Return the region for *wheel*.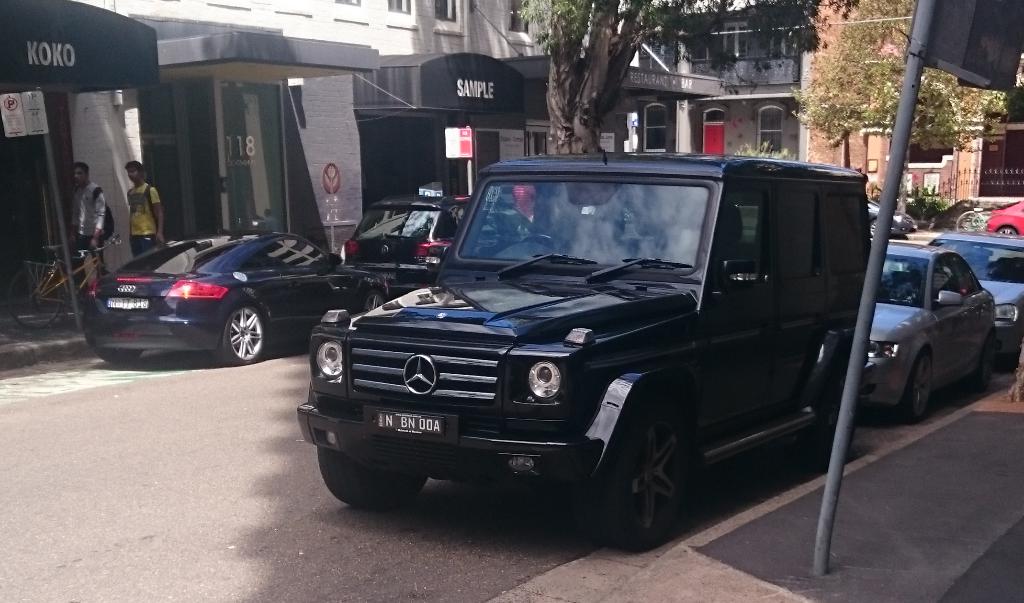
x1=518, y1=230, x2=572, y2=254.
